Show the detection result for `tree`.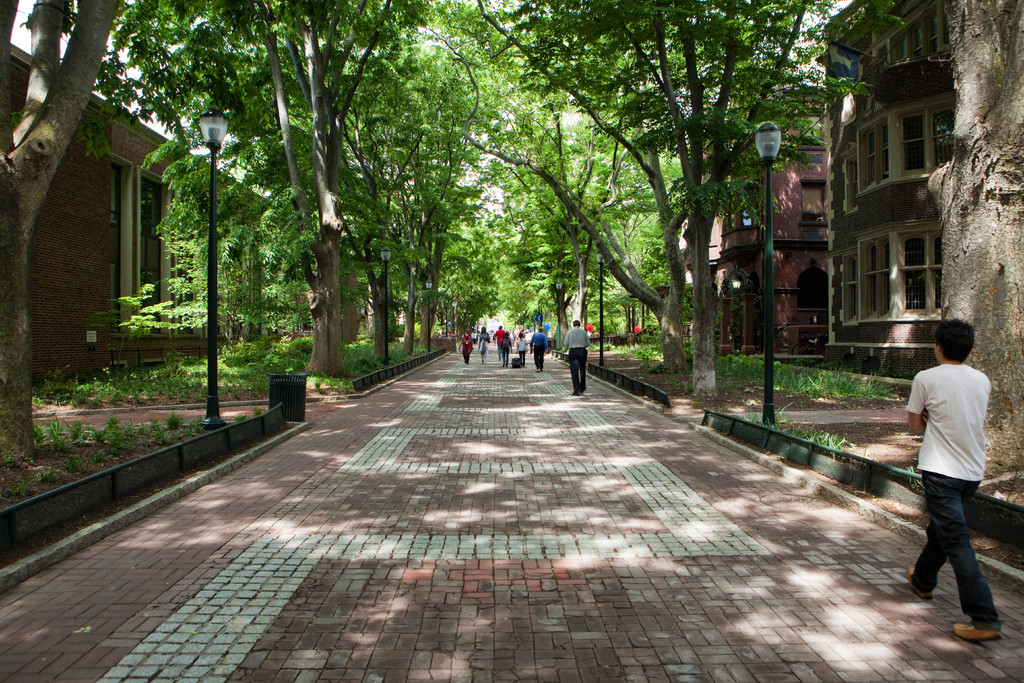
select_region(0, 0, 125, 491).
